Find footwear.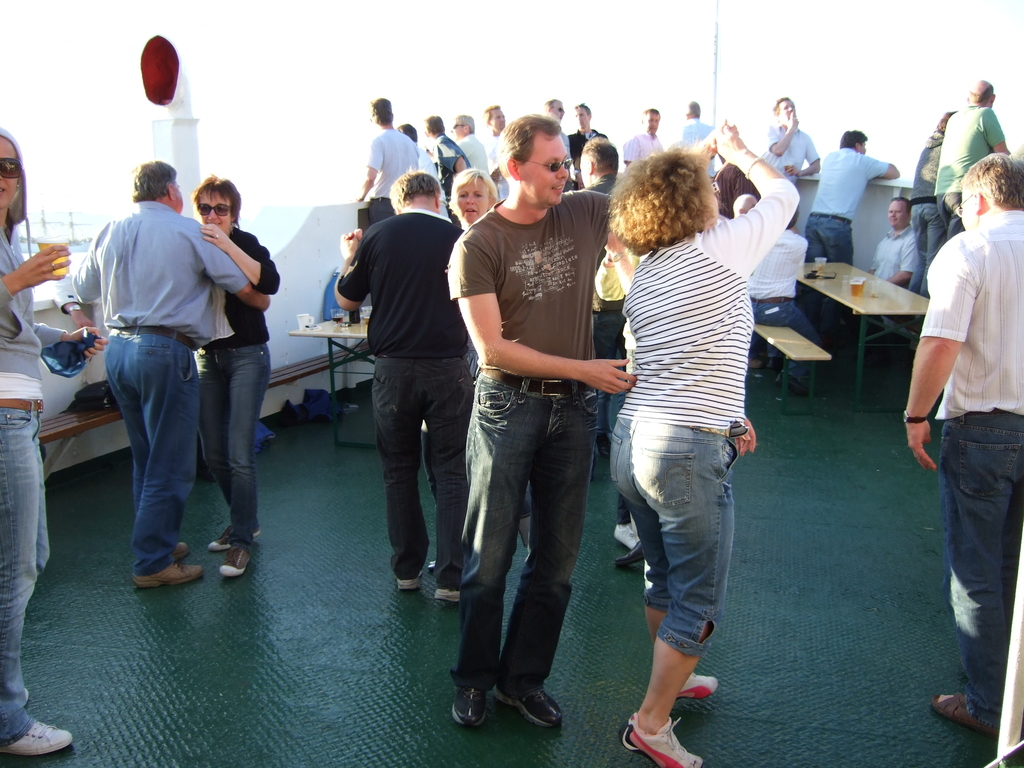
{"x1": 931, "y1": 696, "x2": 996, "y2": 735}.
